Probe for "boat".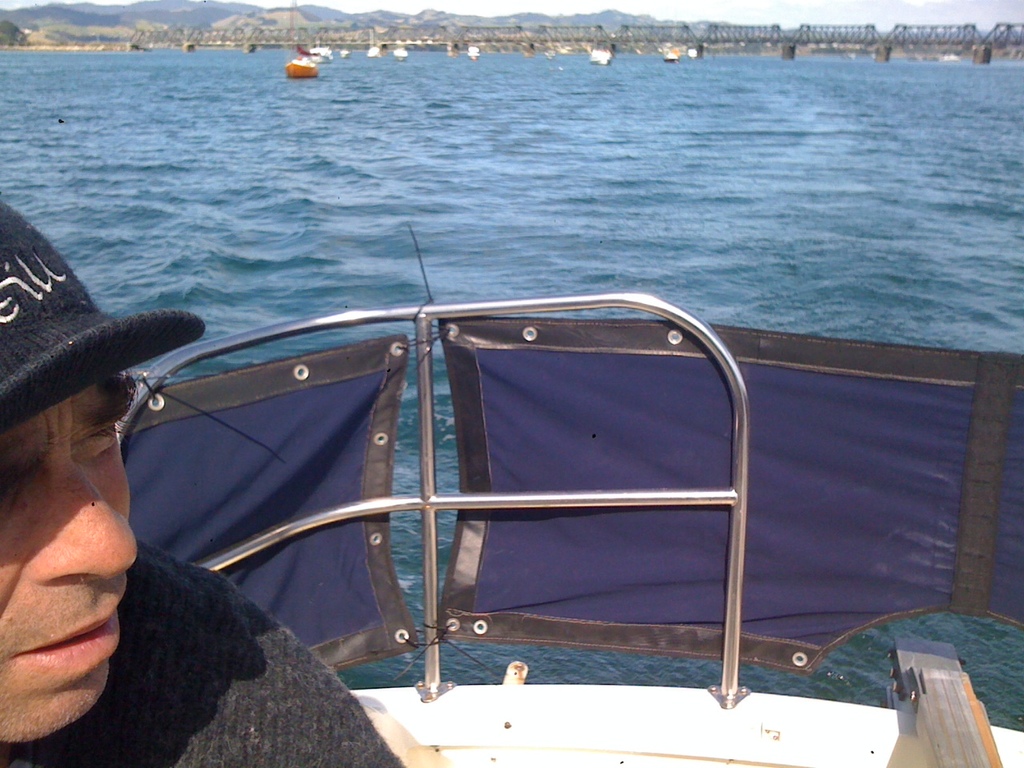
Probe result: <region>662, 50, 679, 63</region>.
